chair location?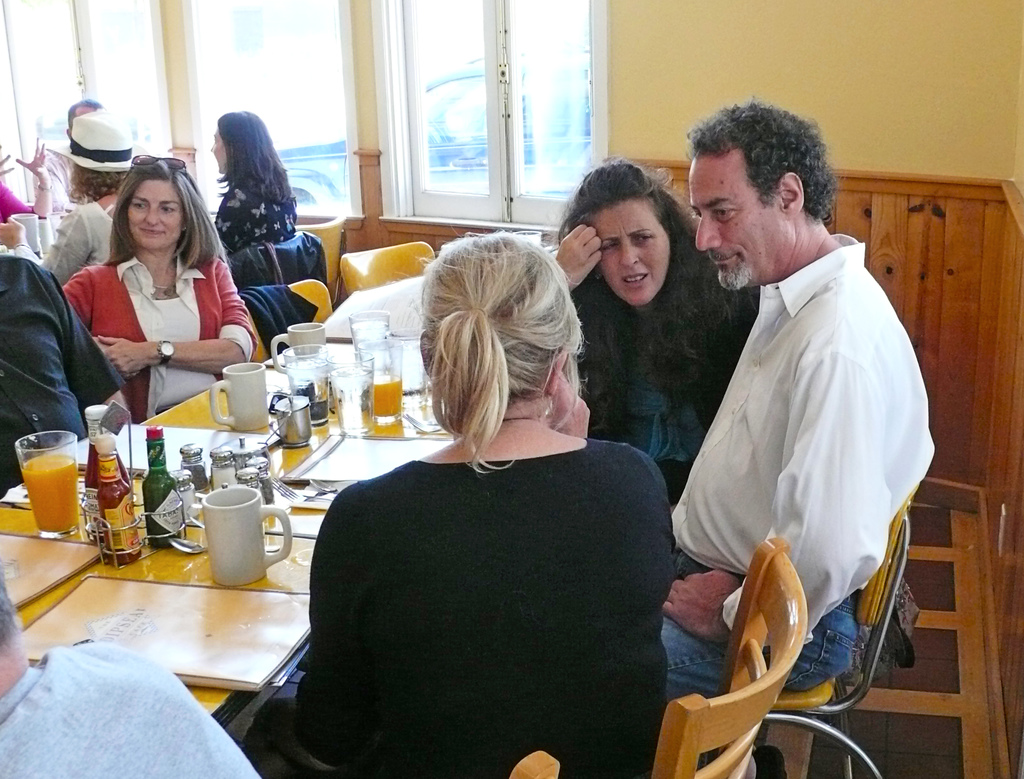
Rect(705, 479, 917, 778)
